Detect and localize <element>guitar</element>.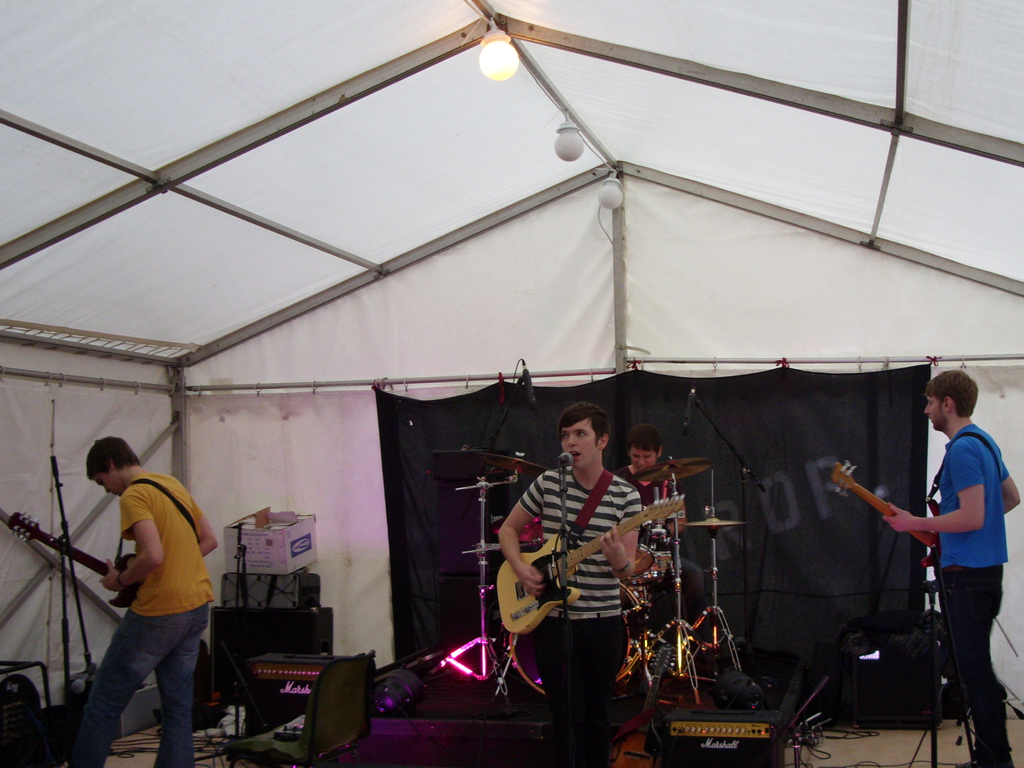
Localized at (496, 495, 685, 632).
